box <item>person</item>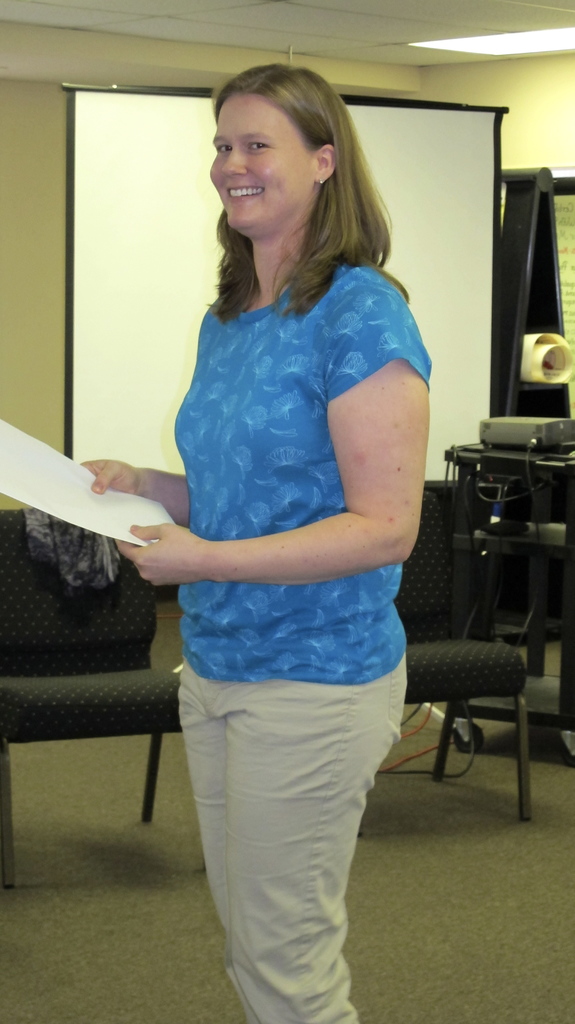
select_region(80, 64, 437, 1023)
